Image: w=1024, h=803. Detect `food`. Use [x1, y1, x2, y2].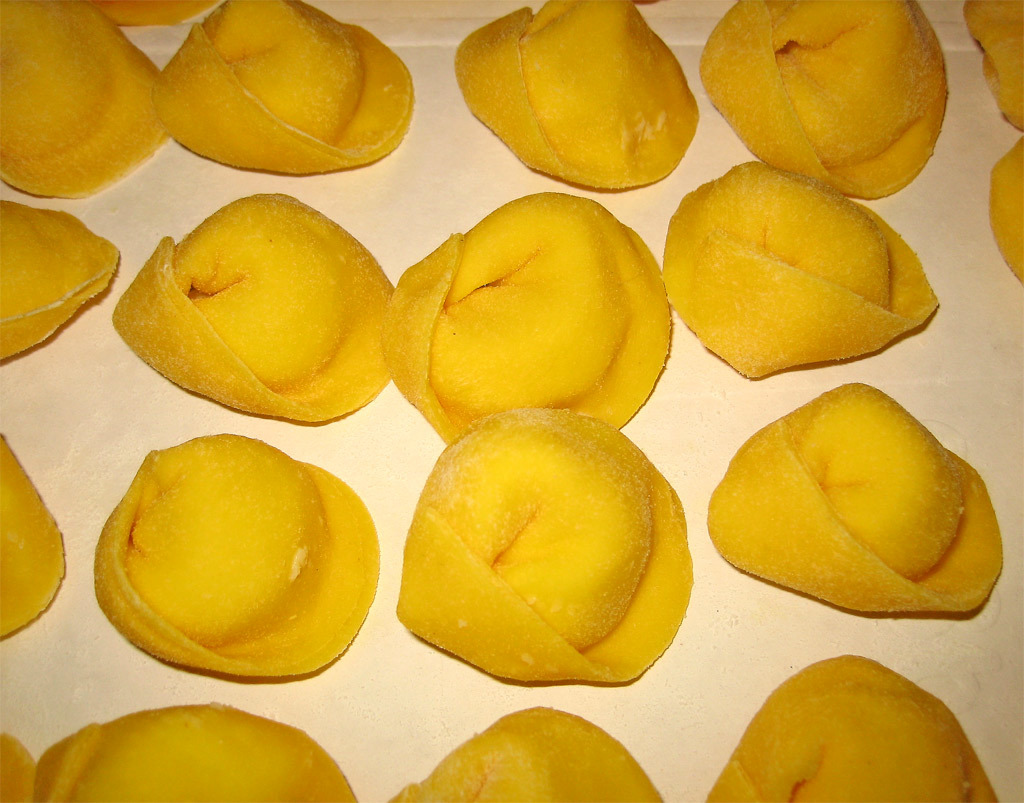
[659, 159, 939, 378].
